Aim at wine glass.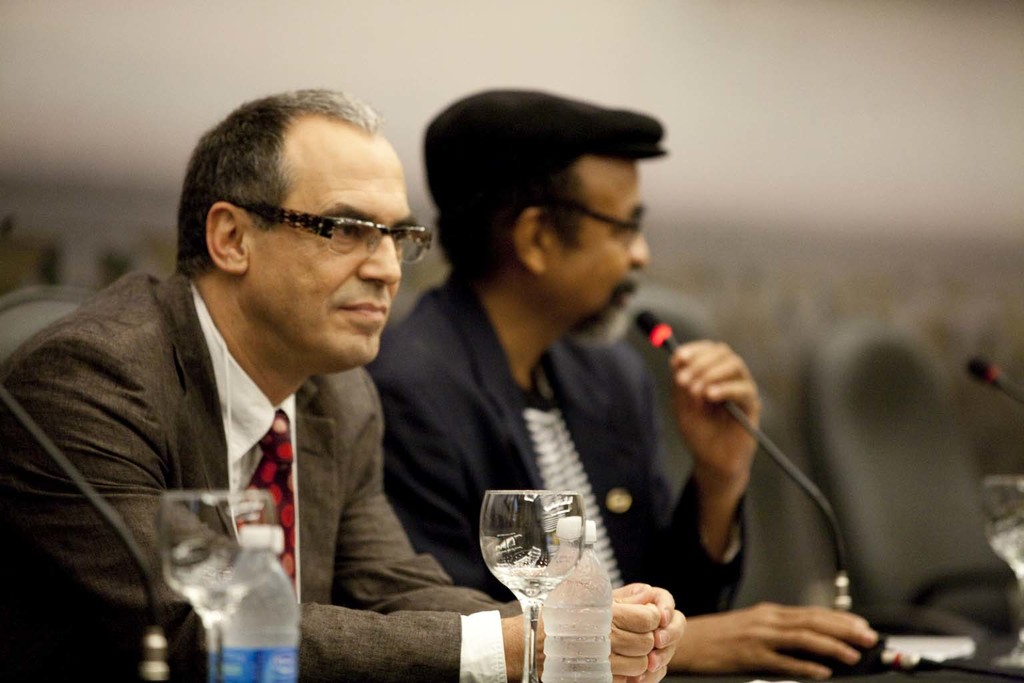
Aimed at <region>161, 492, 278, 682</region>.
